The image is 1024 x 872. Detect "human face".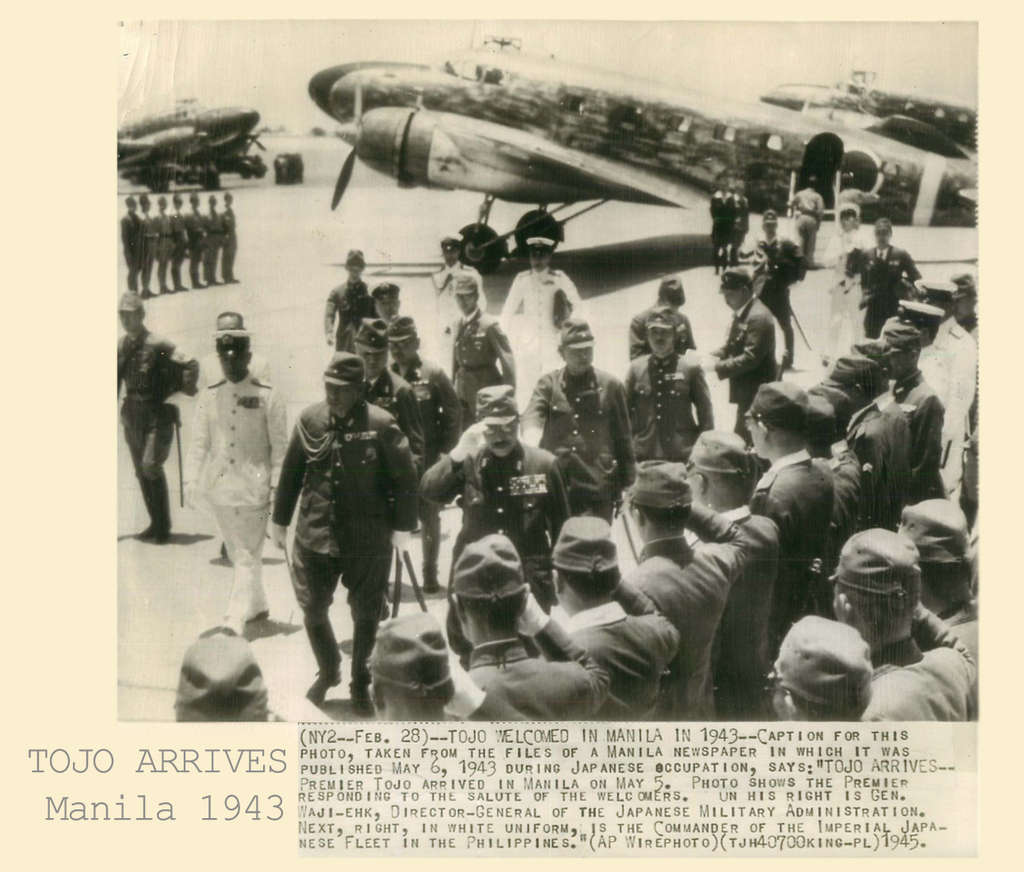
Detection: BBox(114, 308, 139, 334).
